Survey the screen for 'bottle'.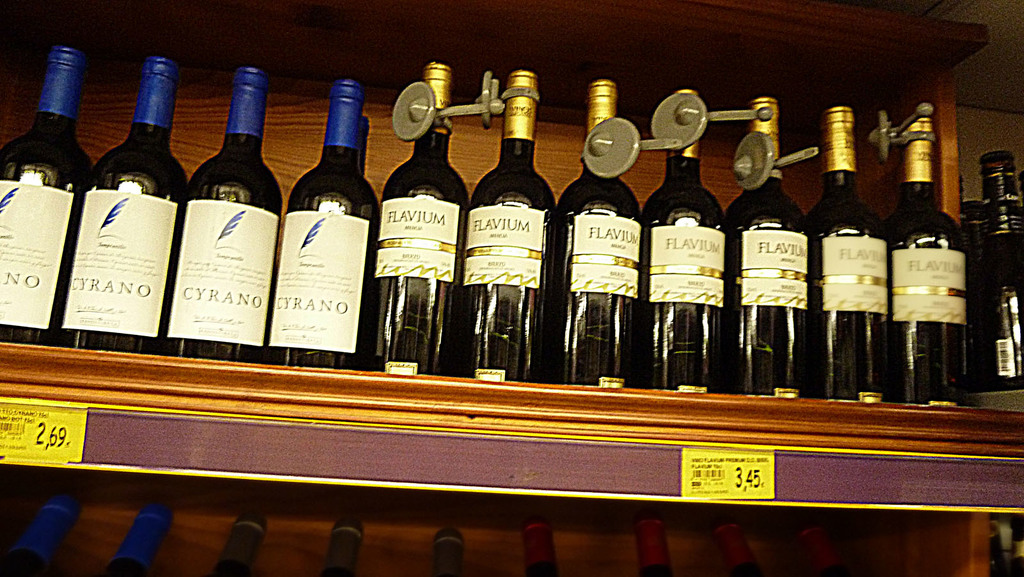
Survey found: bbox=(0, 50, 94, 345).
